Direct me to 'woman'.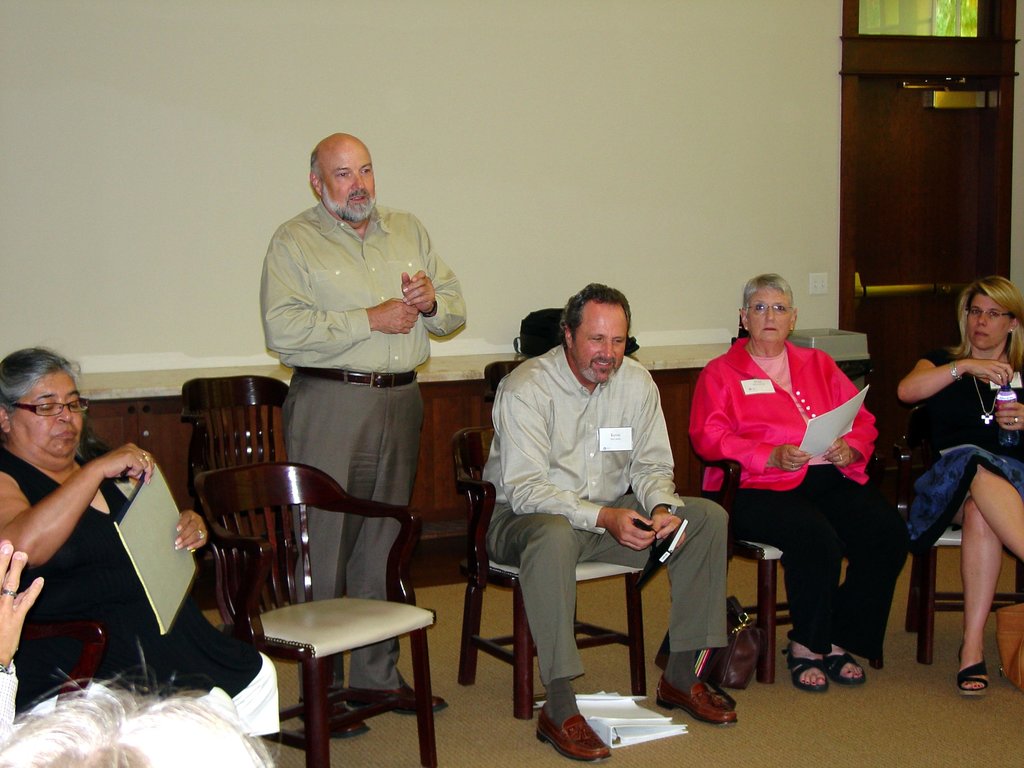
Direction: Rect(0, 347, 252, 684).
